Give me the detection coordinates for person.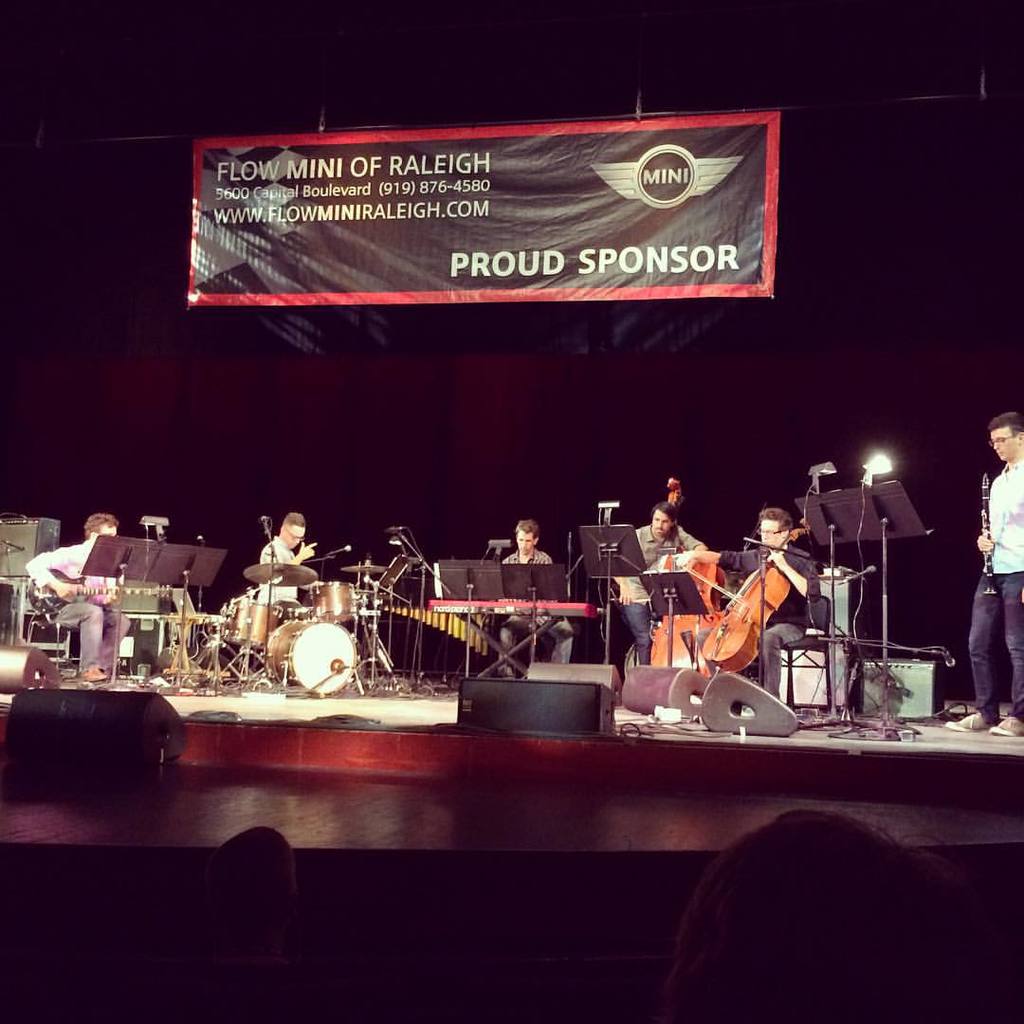
region(243, 503, 323, 608).
